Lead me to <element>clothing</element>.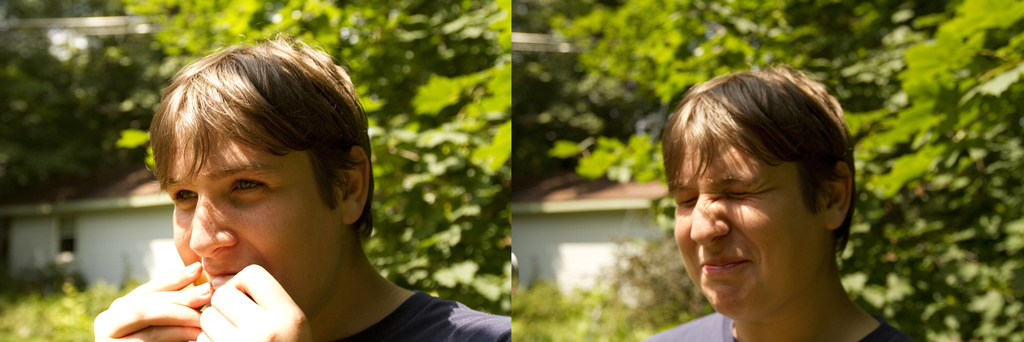
Lead to (313,289,511,341).
